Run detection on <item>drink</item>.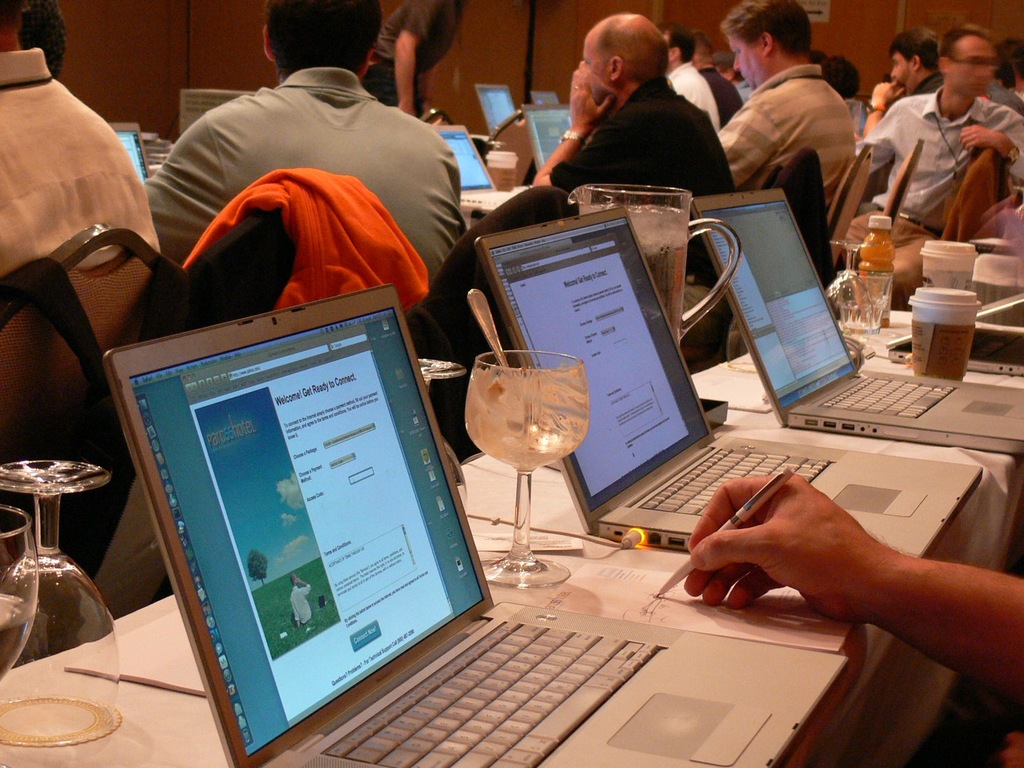
Result: pyautogui.locateOnScreen(462, 367, 585, 461).
